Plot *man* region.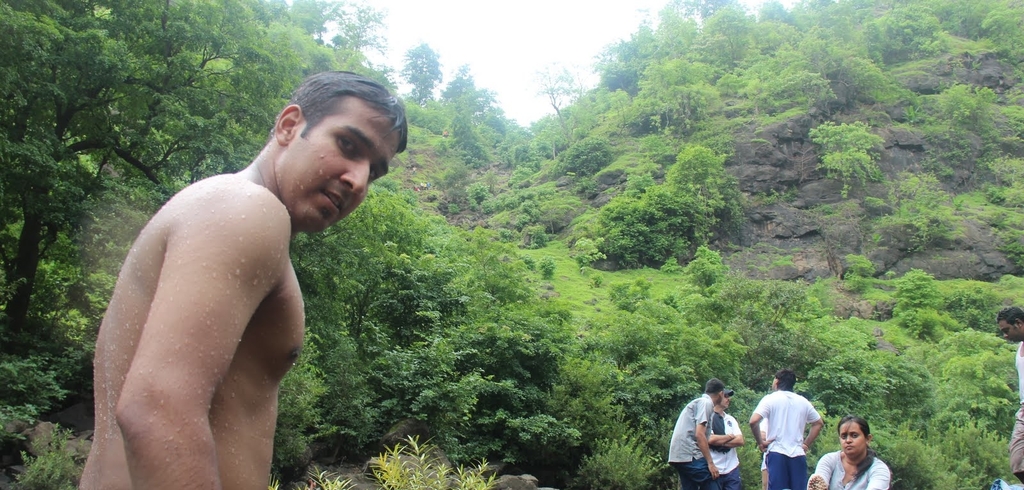
Plotted at [68, 67, 423, 489].
